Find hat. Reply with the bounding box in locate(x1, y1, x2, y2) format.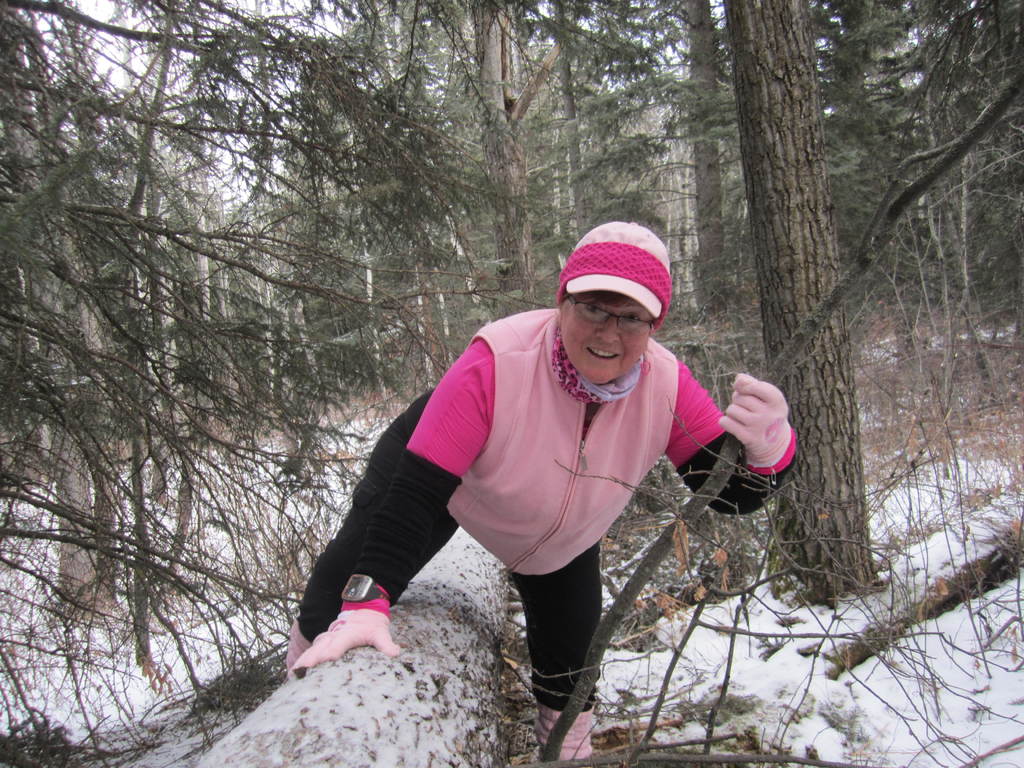
locate(557, 223, 671, 331).
